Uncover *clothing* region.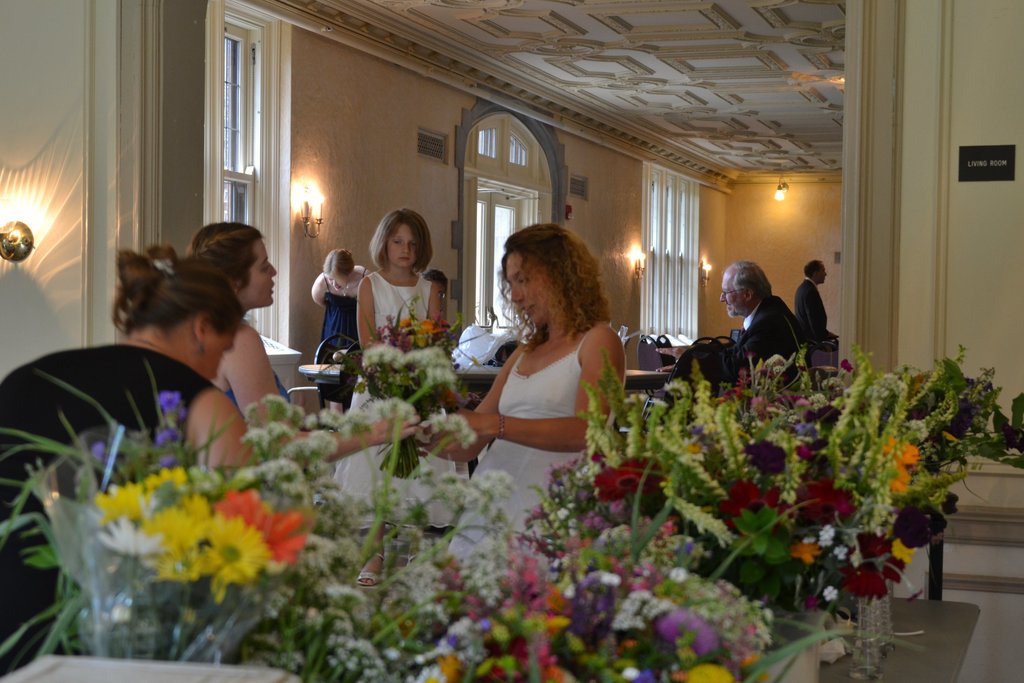
Uncovered: box=[186, 317, 296, 436].
